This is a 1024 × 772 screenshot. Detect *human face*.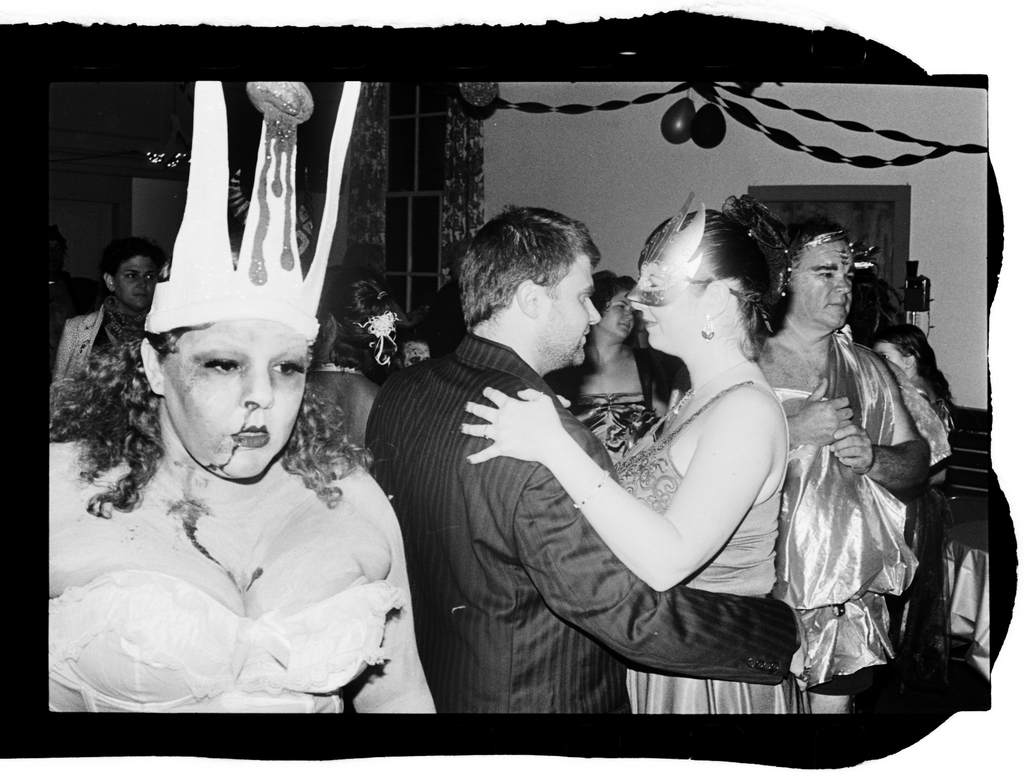
crop(158, 320, 303, 477).
